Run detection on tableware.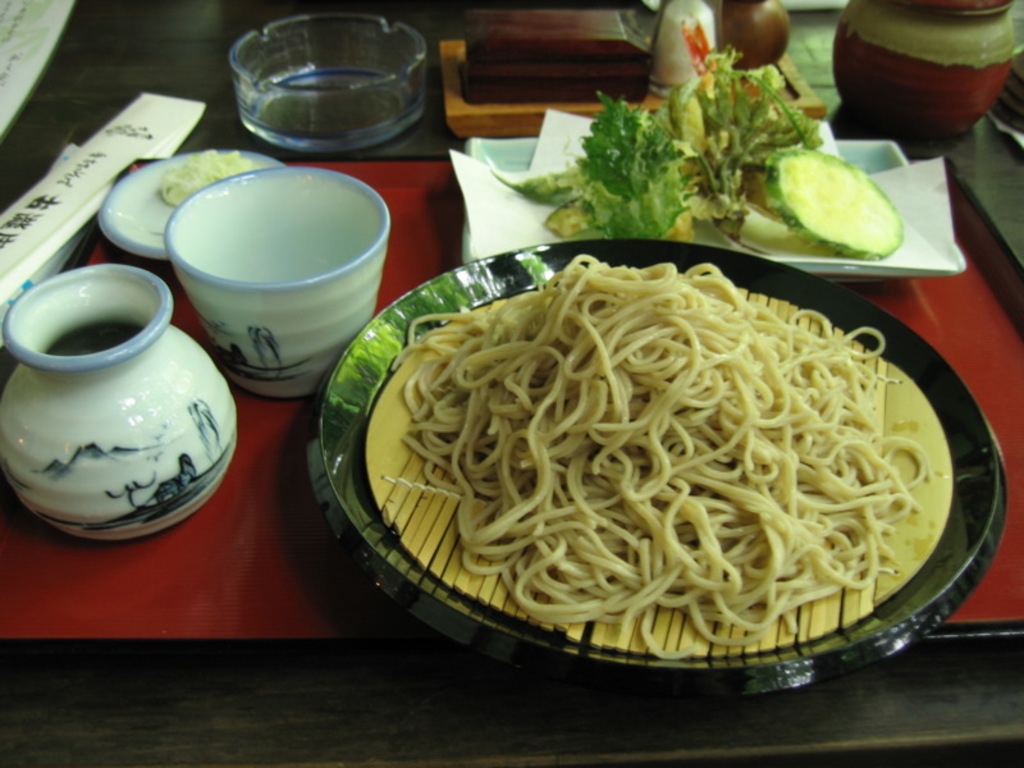
Result: locate(164, 165, 389, 403).
